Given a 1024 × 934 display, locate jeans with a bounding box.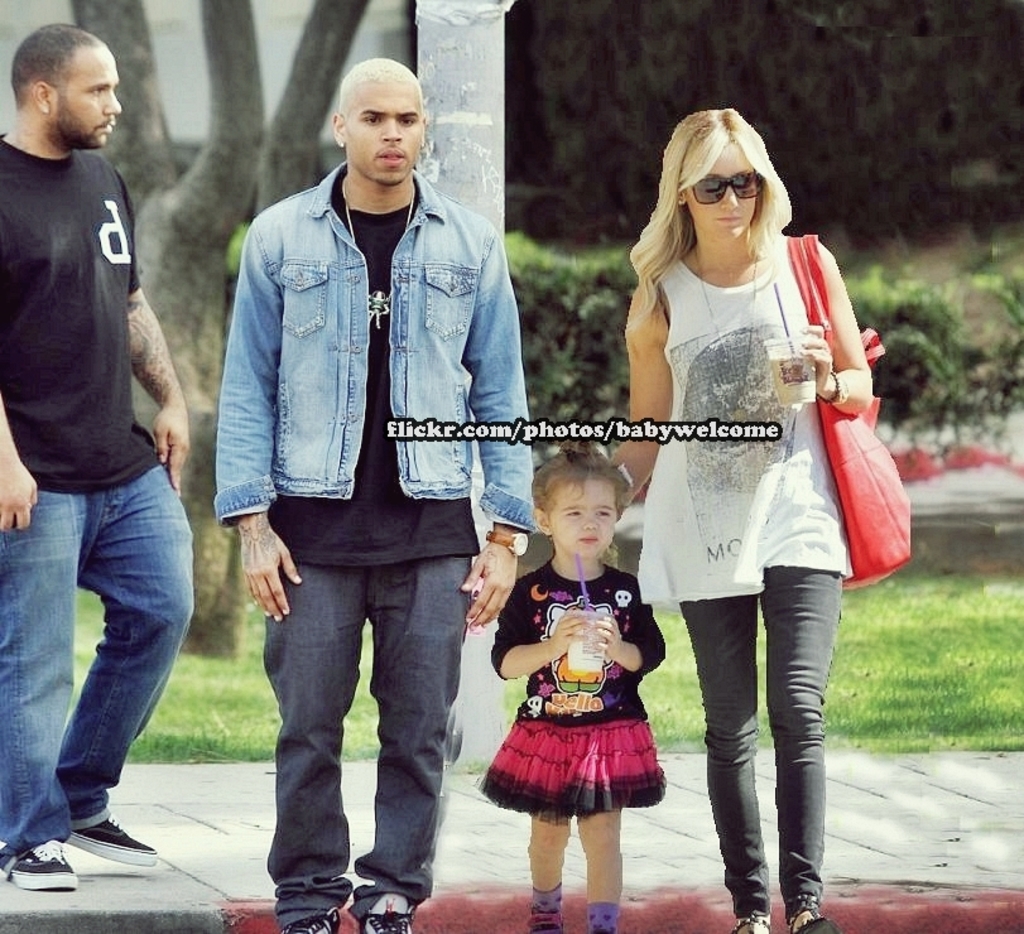
Located: x1=264, y1=554, x2=477, y2=918.
